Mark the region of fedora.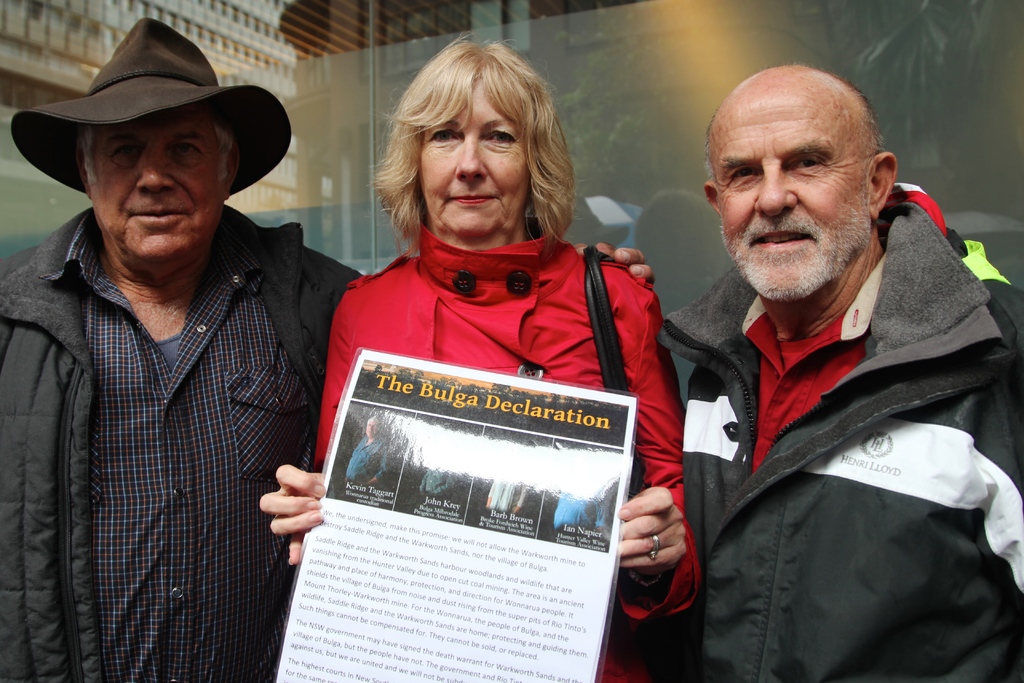
Region: left=8, top=14, right=294, bottom=194.
